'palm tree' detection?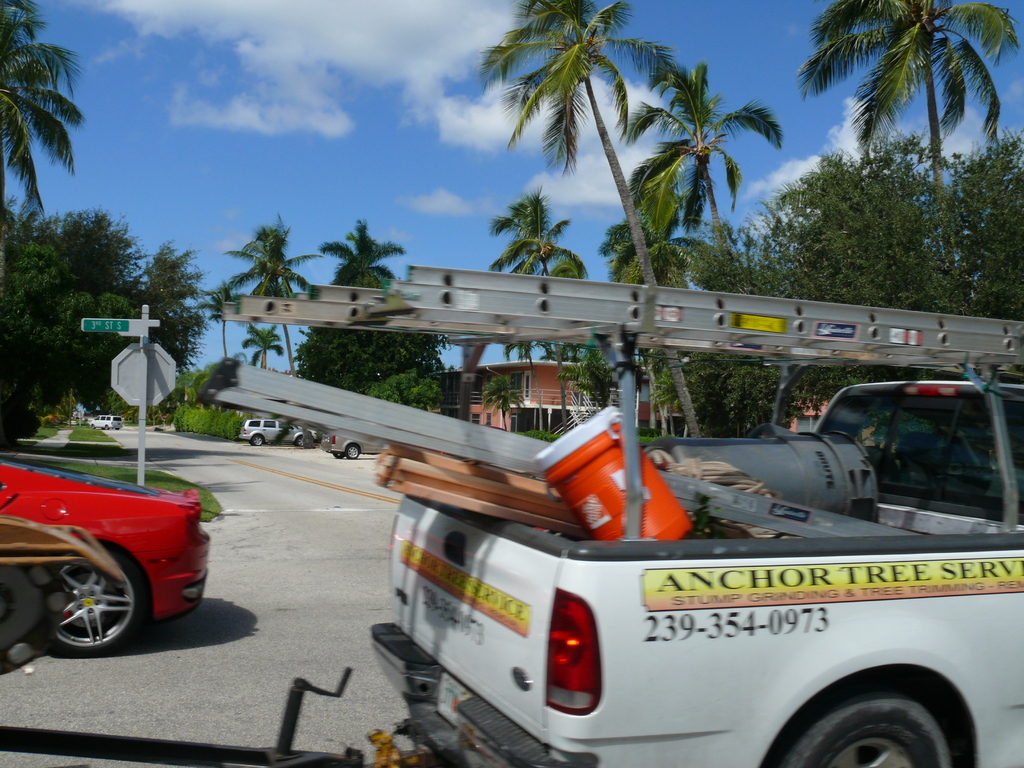
[225,219,339,392]
